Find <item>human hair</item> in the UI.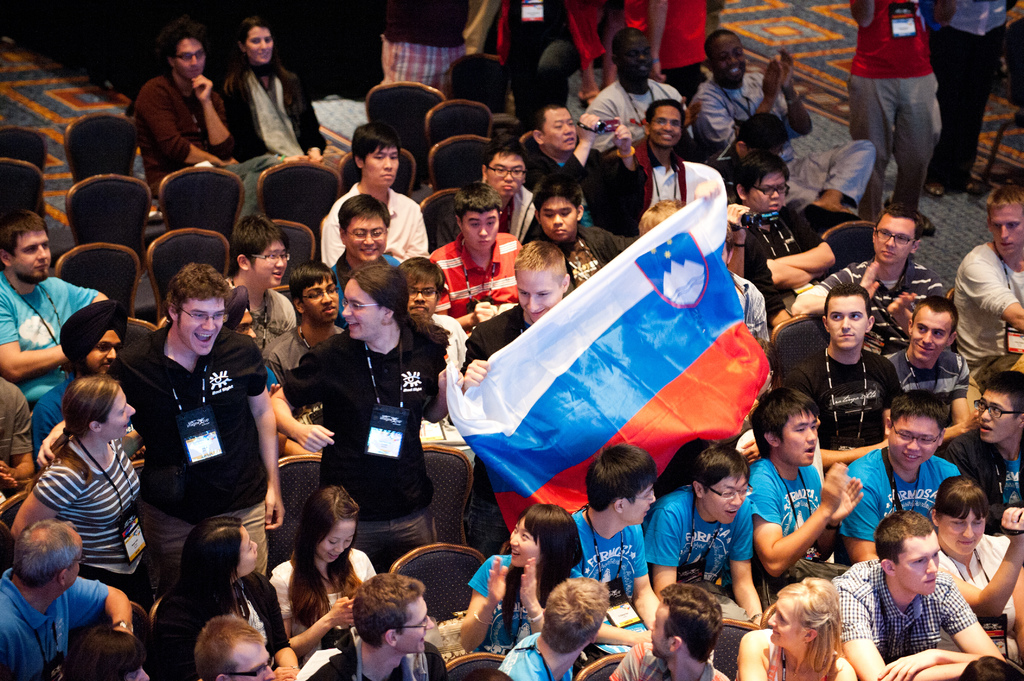
UI element at bbox=(334, 192, 388, 242).
